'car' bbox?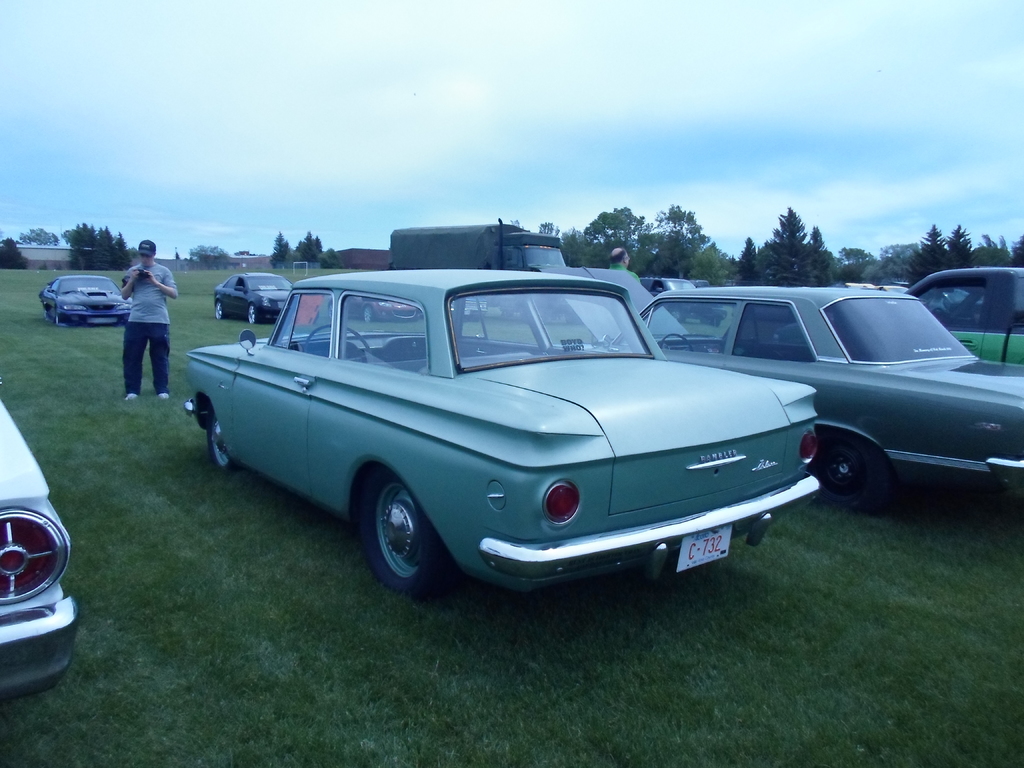
crop(35, 273, 132, 330)
